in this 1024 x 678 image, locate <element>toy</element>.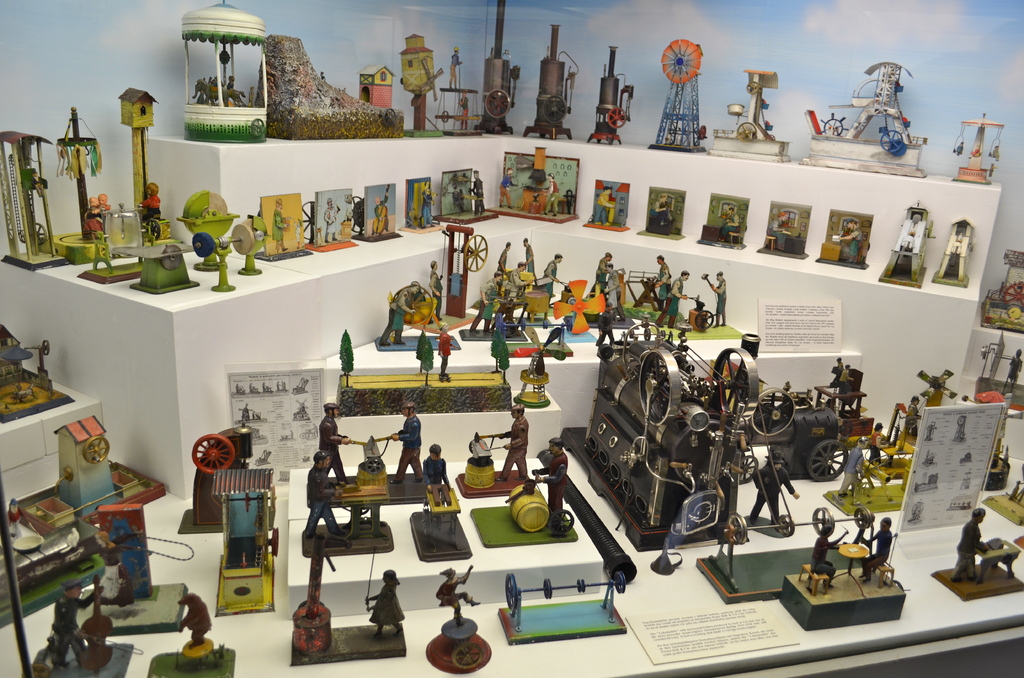
Bounding box: crop(979, 471, 1023, 521).
